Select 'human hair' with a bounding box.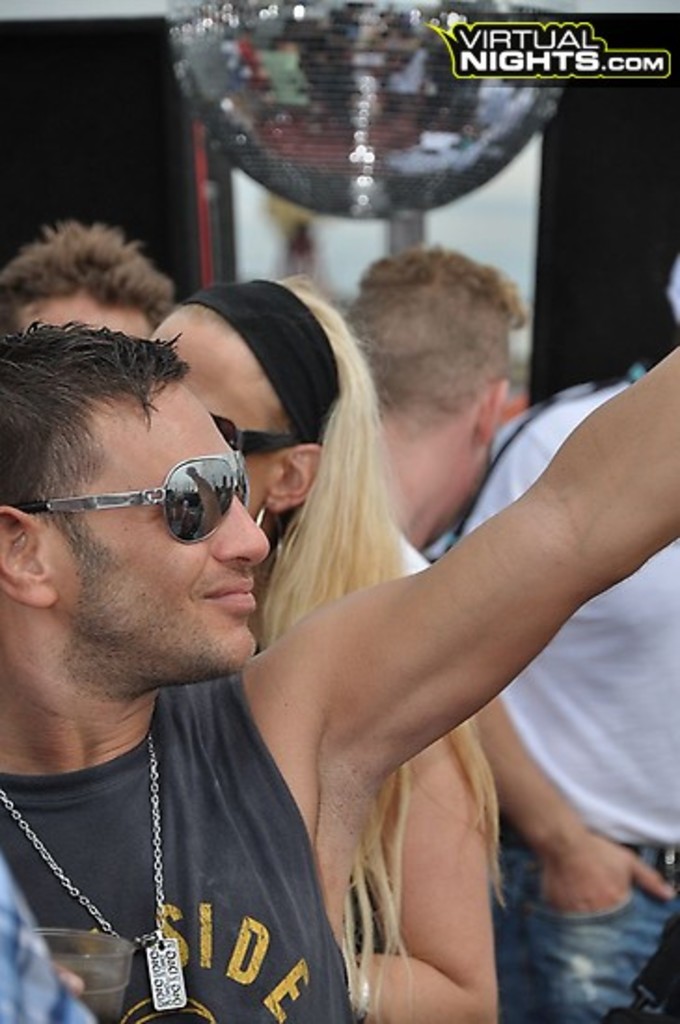
[0, 212, 171, 337].
